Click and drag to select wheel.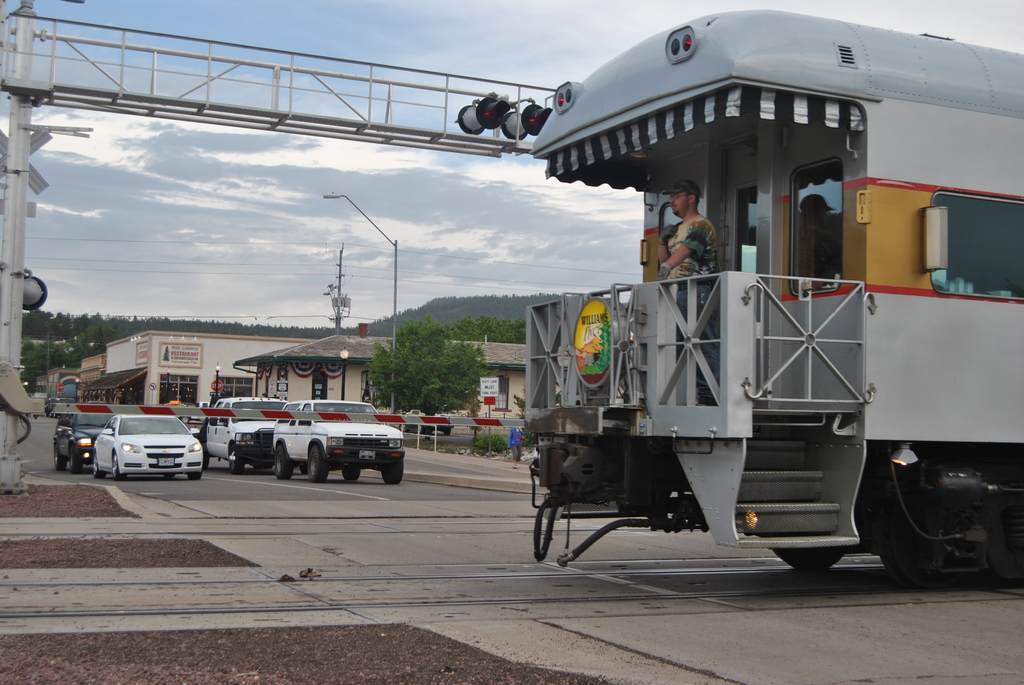
Selection: locate(189, 467, 205, 477).
